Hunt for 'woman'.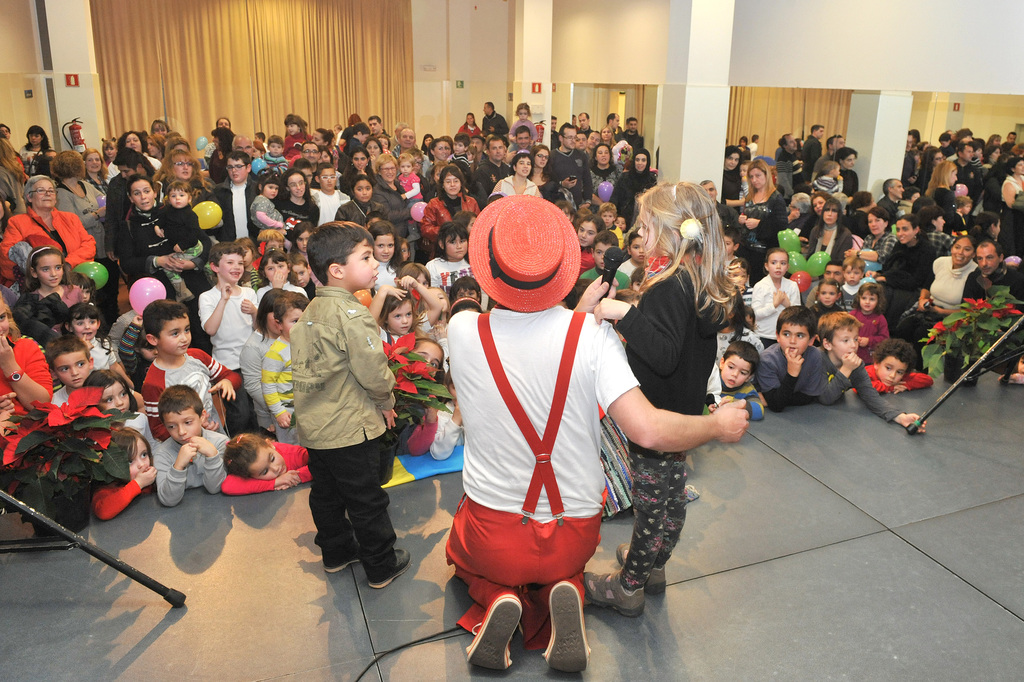
Hunted down at {"x1": 736, "y1": 160, "x2": 790, "y2": 252}.
